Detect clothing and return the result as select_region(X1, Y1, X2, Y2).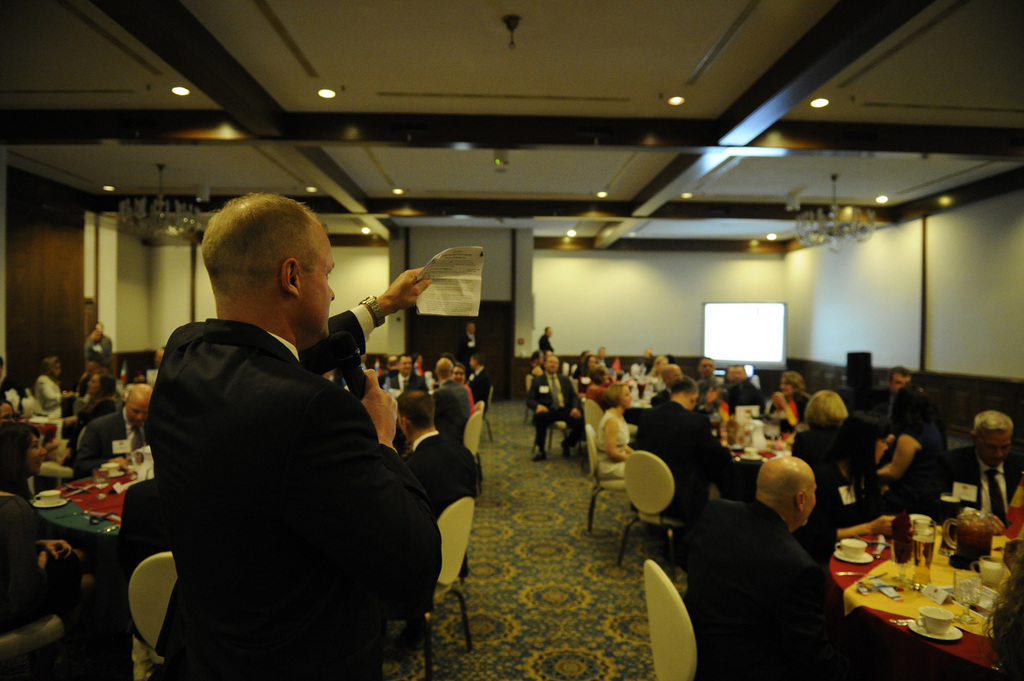
select_region(399, 429, 477, 522).
